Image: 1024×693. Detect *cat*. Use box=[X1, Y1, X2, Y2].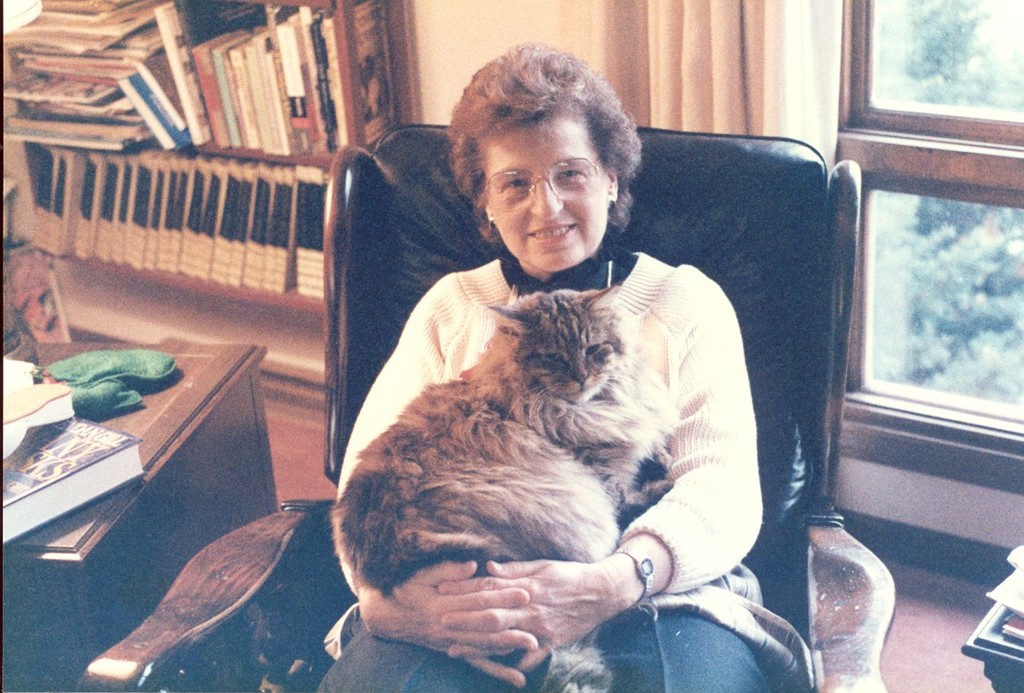
box=[320, 279, 665, 692].
